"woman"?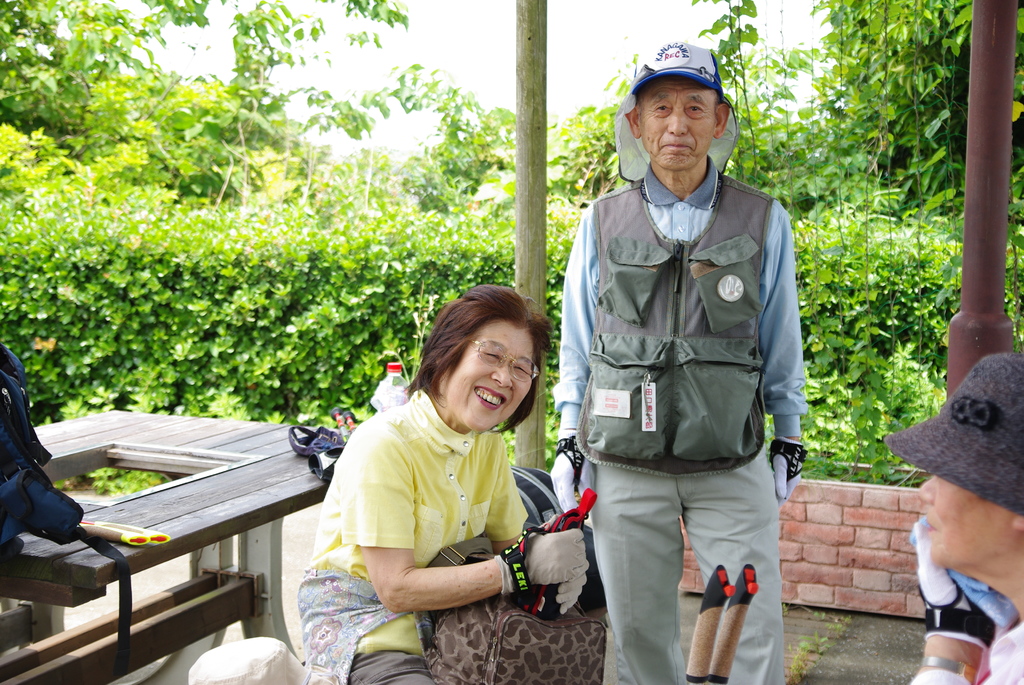
[292,283,563,684]
